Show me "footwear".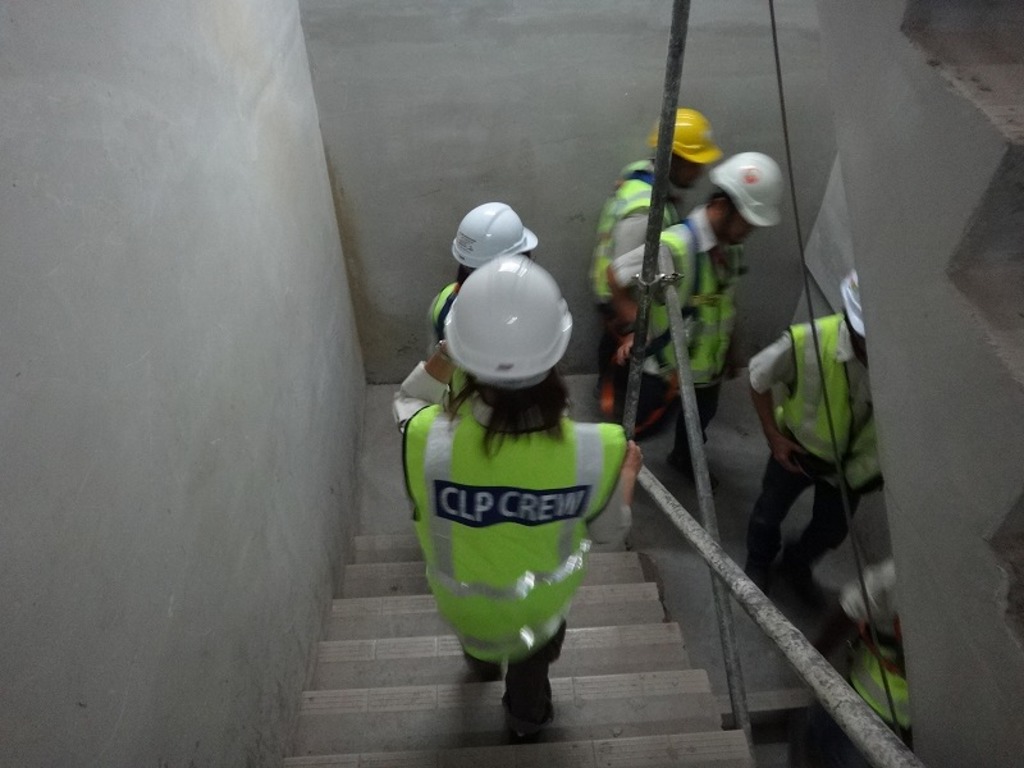
"footwear" is here: (506, 708, 553, 741).
